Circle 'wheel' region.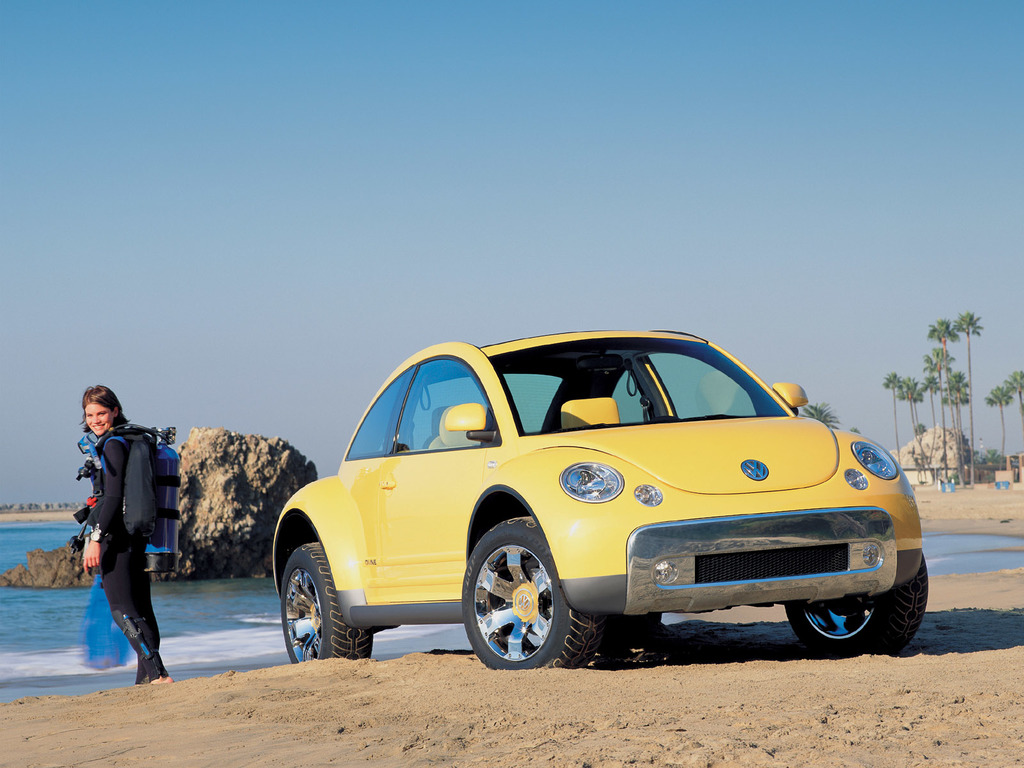
Region: detection(465, 527, 573, 672).
